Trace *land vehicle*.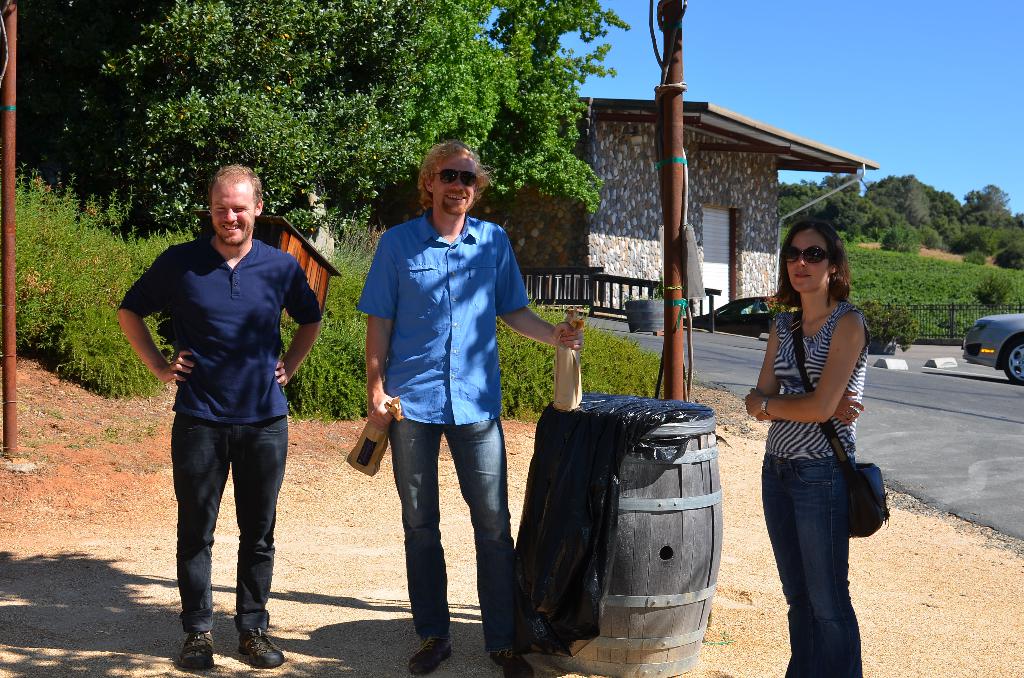
Traced to [left=684, top=291, right=771, bottom=340].
